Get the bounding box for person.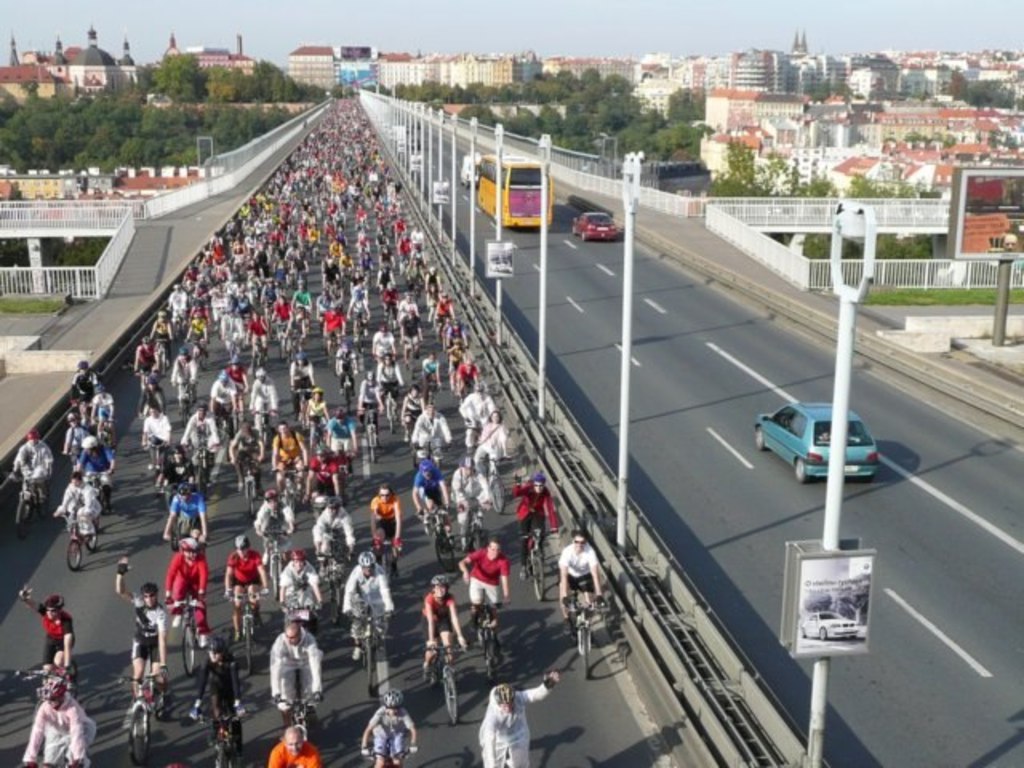
[181,645,243,757].
